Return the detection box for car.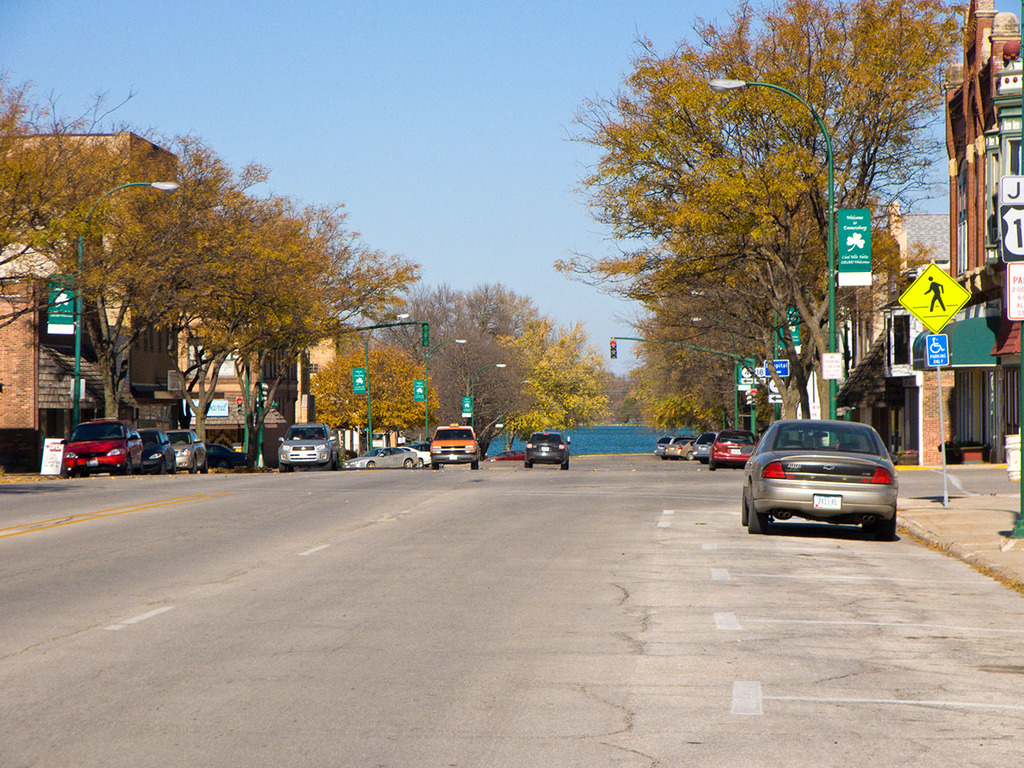
<box>711,428,767,462</box>.
